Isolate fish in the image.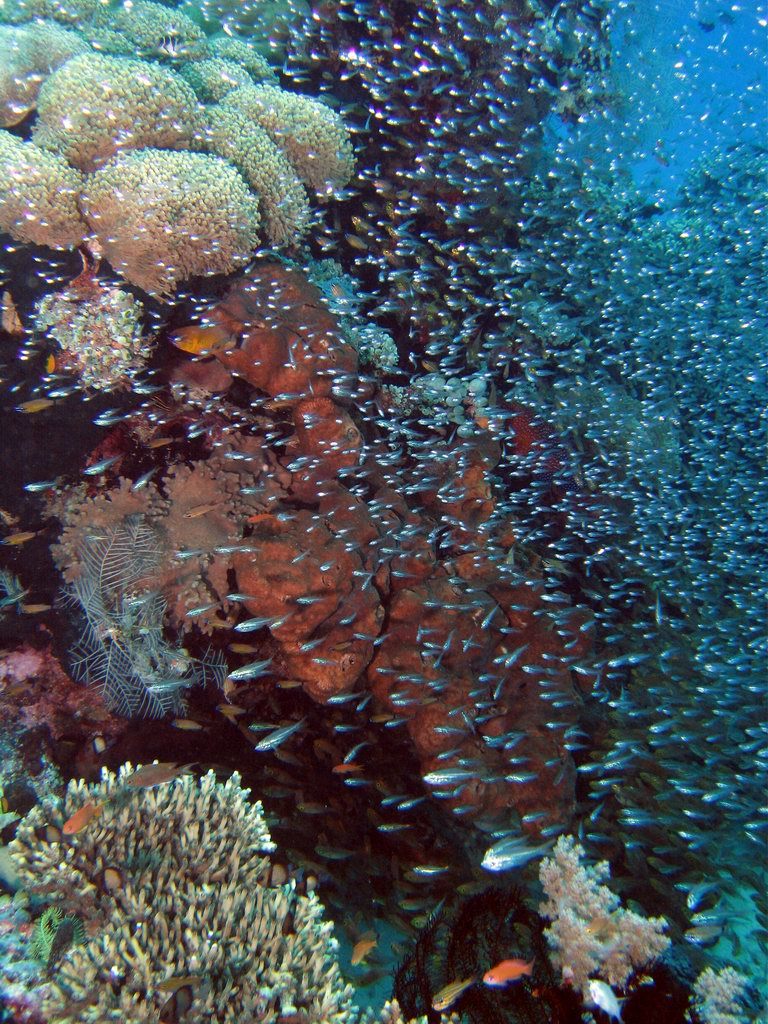
Isolated region: crop(298, 638, 328, 650).
